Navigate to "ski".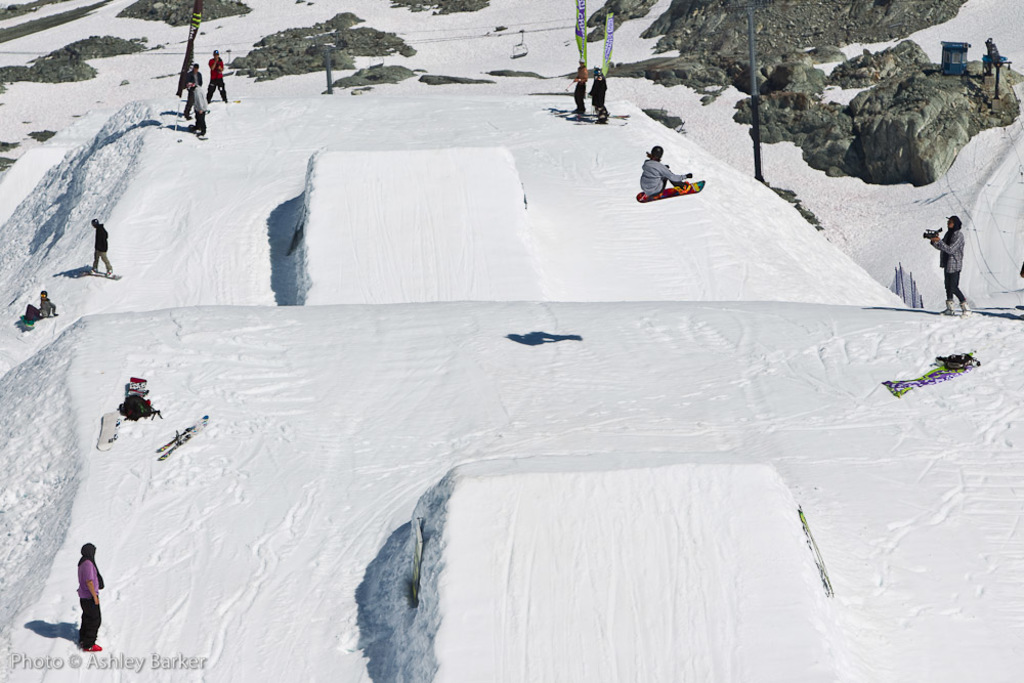
Navigation target: rect(637, 176, 717, 199).
